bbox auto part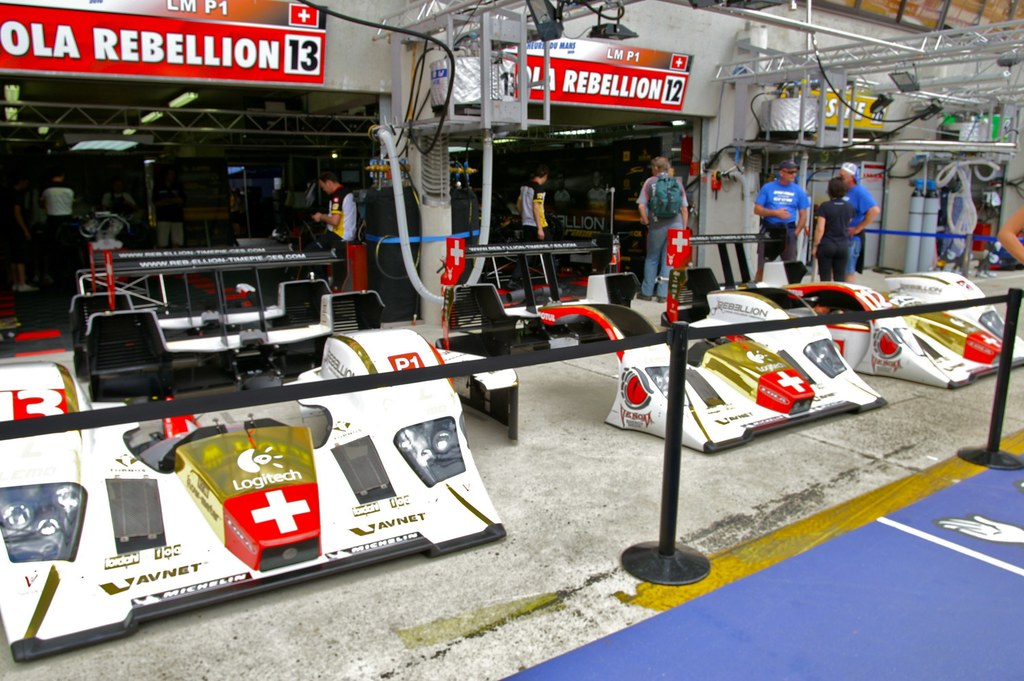
(left=536, top=300, right=888, bottom=457)
